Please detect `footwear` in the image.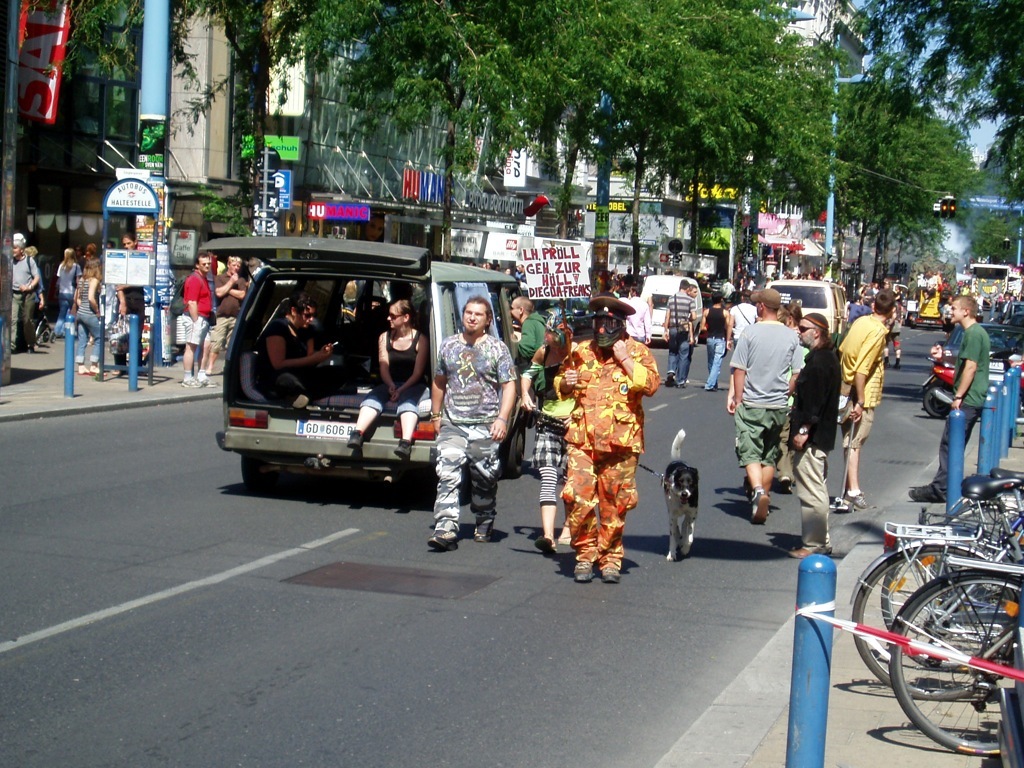
(left=193, top=373, right=216, bottom=386).
